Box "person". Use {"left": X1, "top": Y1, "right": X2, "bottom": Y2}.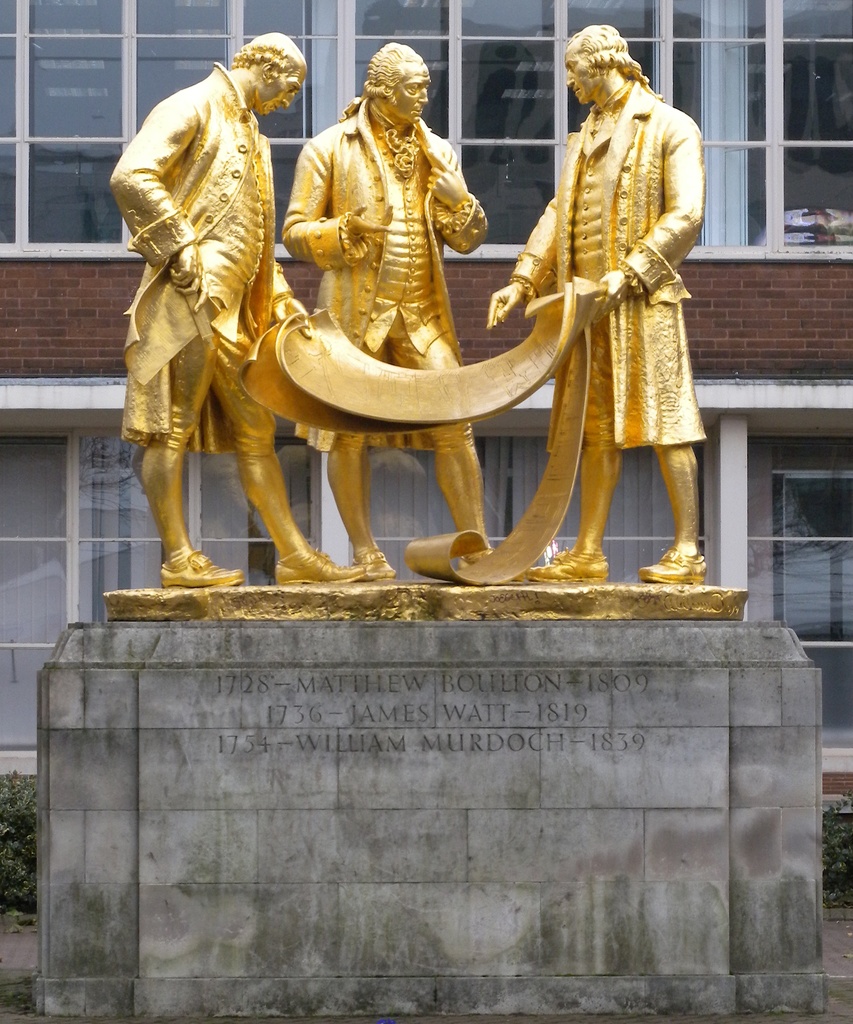
{"left": 516, "top": 14, "right": 712, "bottom": 597}.
